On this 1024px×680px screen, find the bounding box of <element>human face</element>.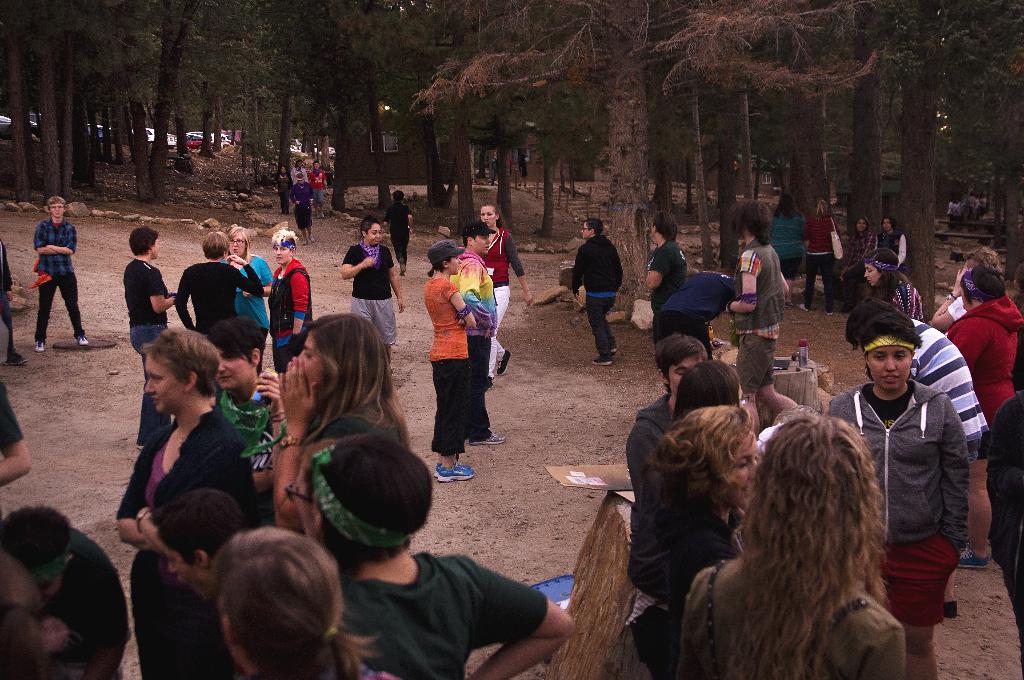
Bounding box: x1=669, y1=349, x2=700, y2=390.
